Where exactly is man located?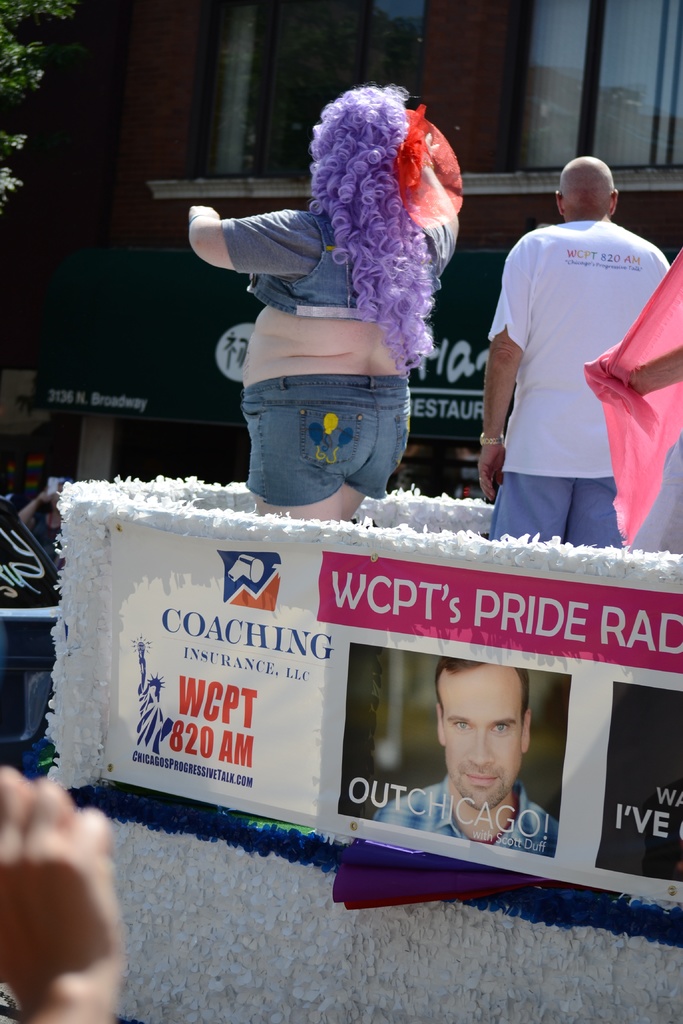
Its bounding box is <bbox>374, 657, 561, 858</bbox>.
